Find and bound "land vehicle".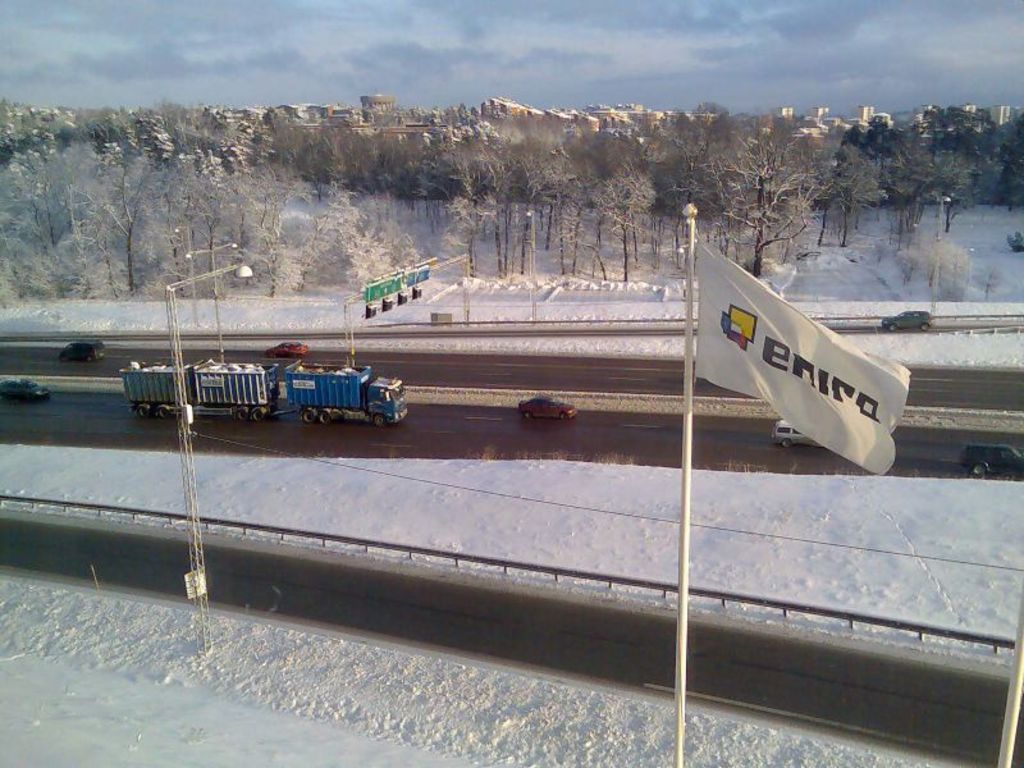
Bound: <box>768,417,820,452</box>.
